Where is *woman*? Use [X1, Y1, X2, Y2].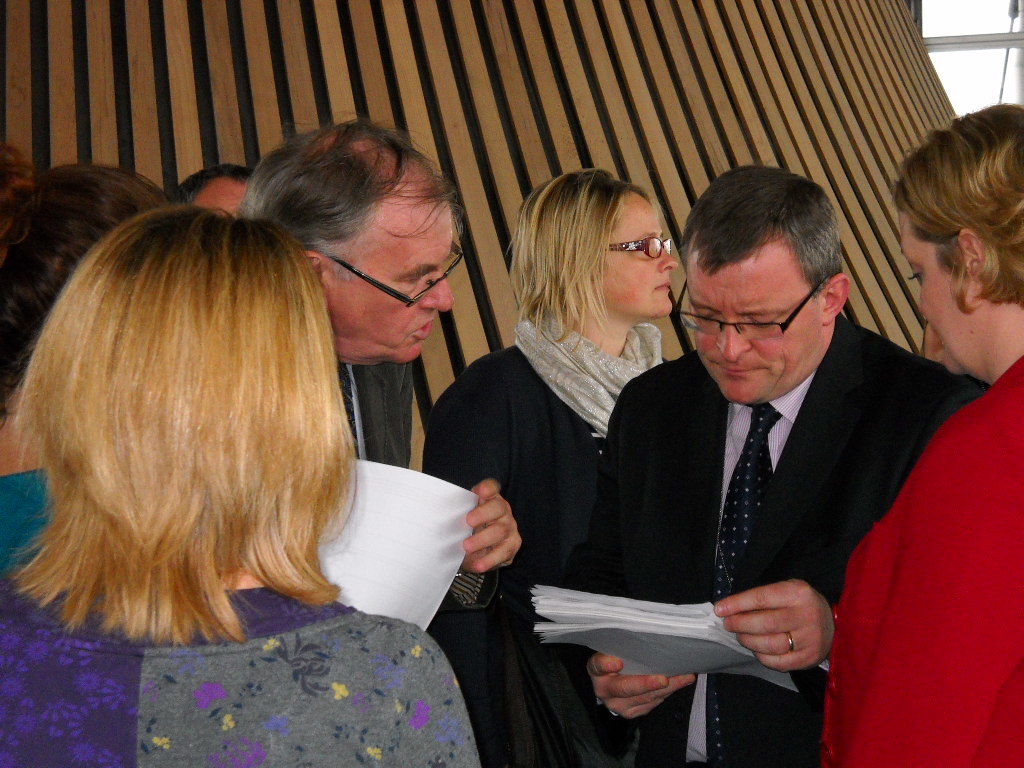
[830, 112, 1023, 767].
